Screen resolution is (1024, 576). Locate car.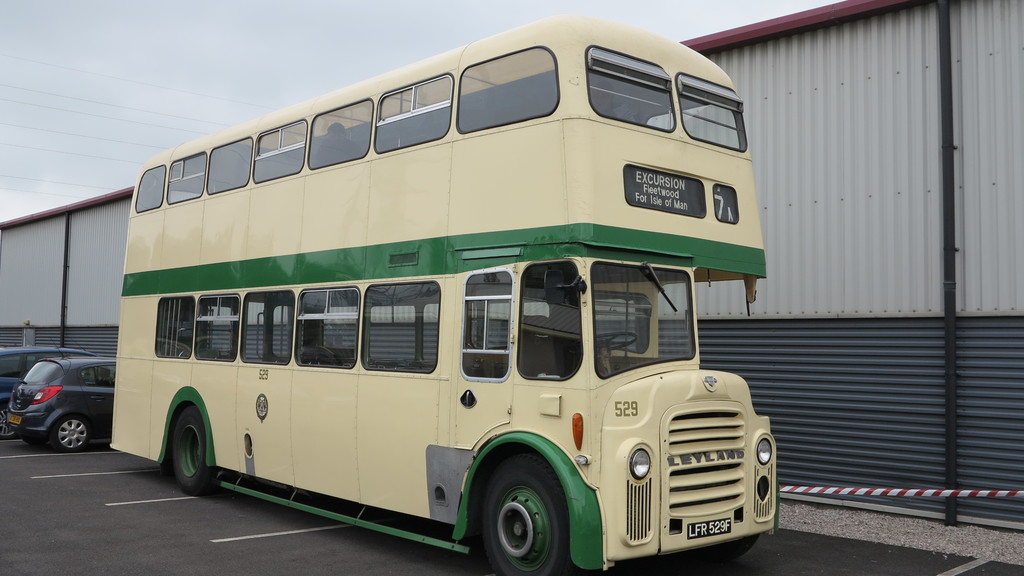
Rect(0, 346, 94, 436).
